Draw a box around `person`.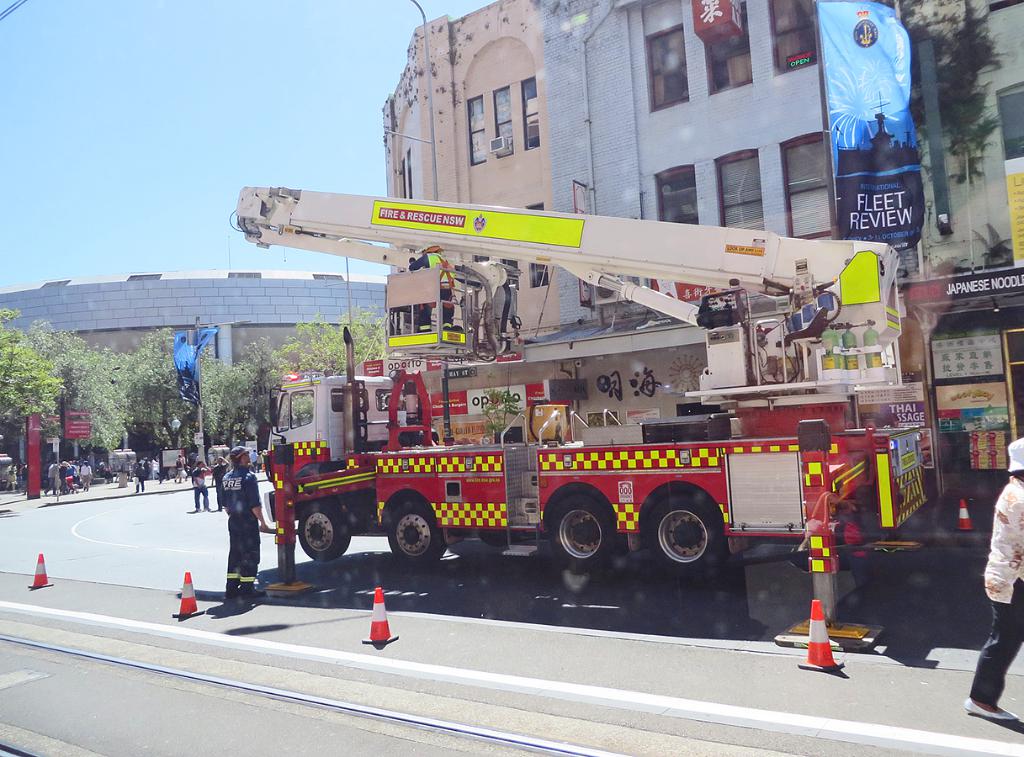
173:453:184:483.
